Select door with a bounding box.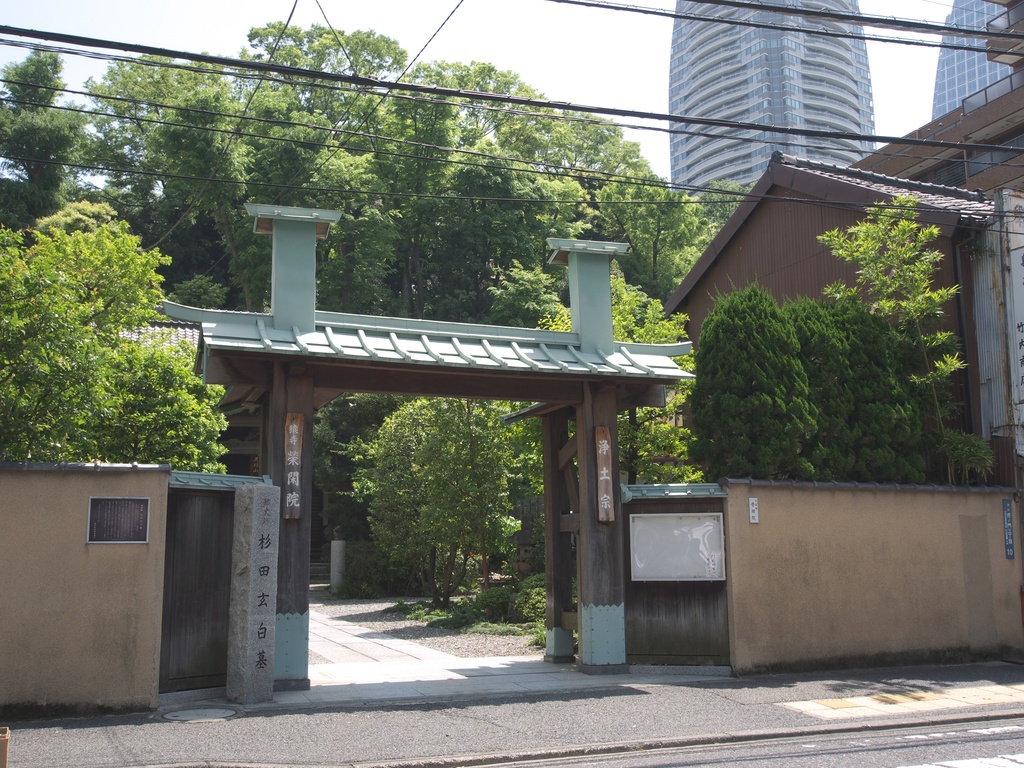
(left=165, top=491, right=234, bottom=682).
